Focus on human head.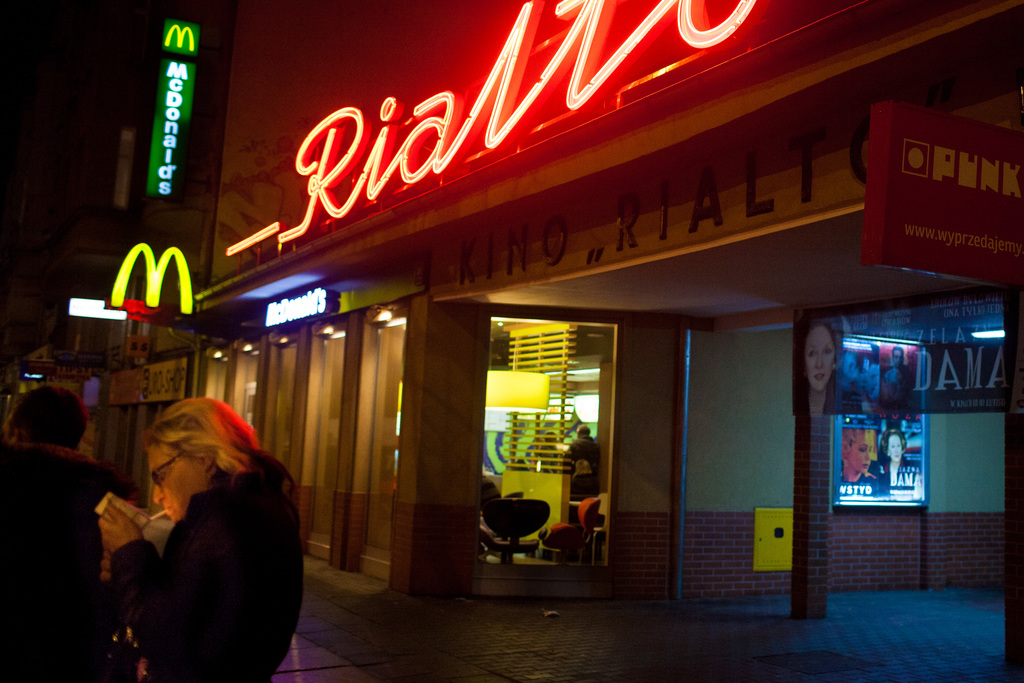
Focused at 143, 398, 255, 523.
